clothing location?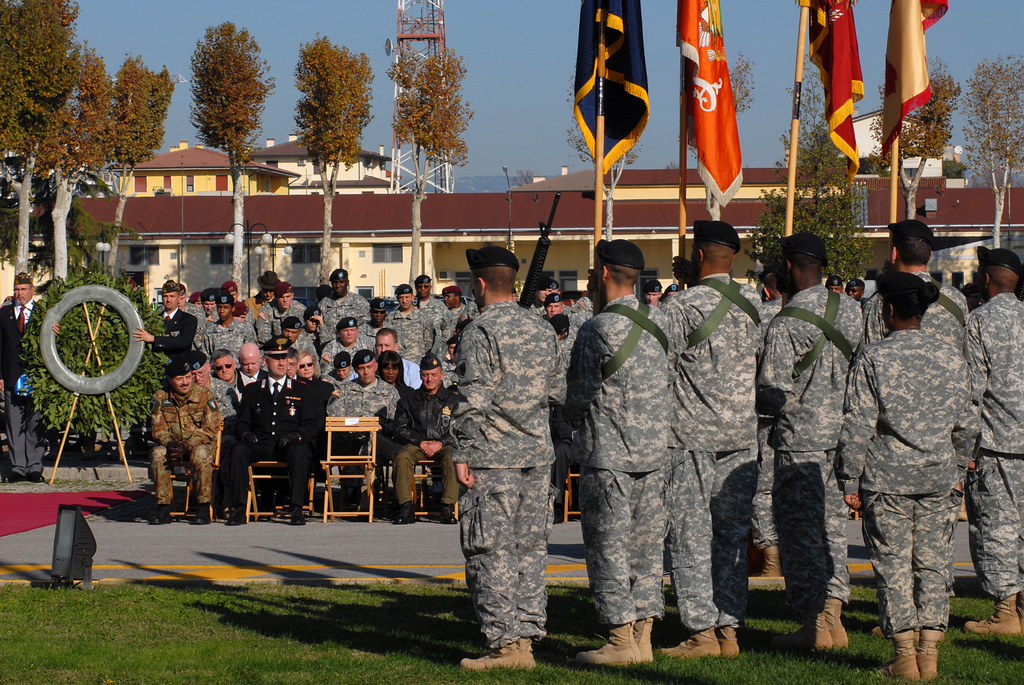
Rect(662, 271, 769, 629)
